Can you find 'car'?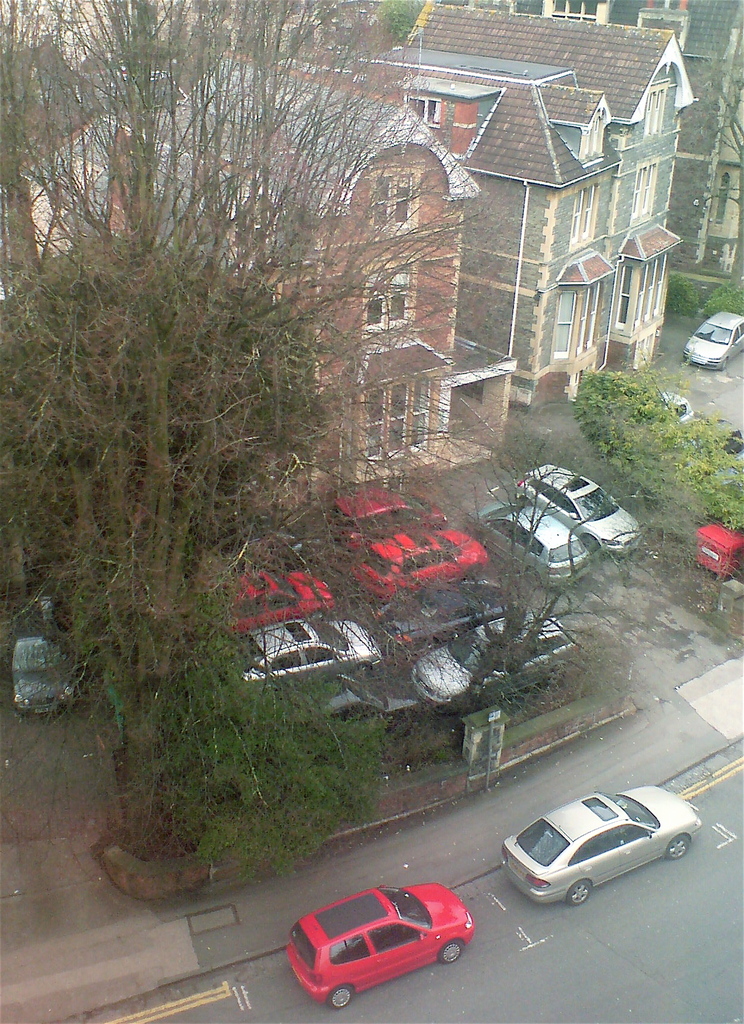
Yes, bounding box: 10,593,83,715.
